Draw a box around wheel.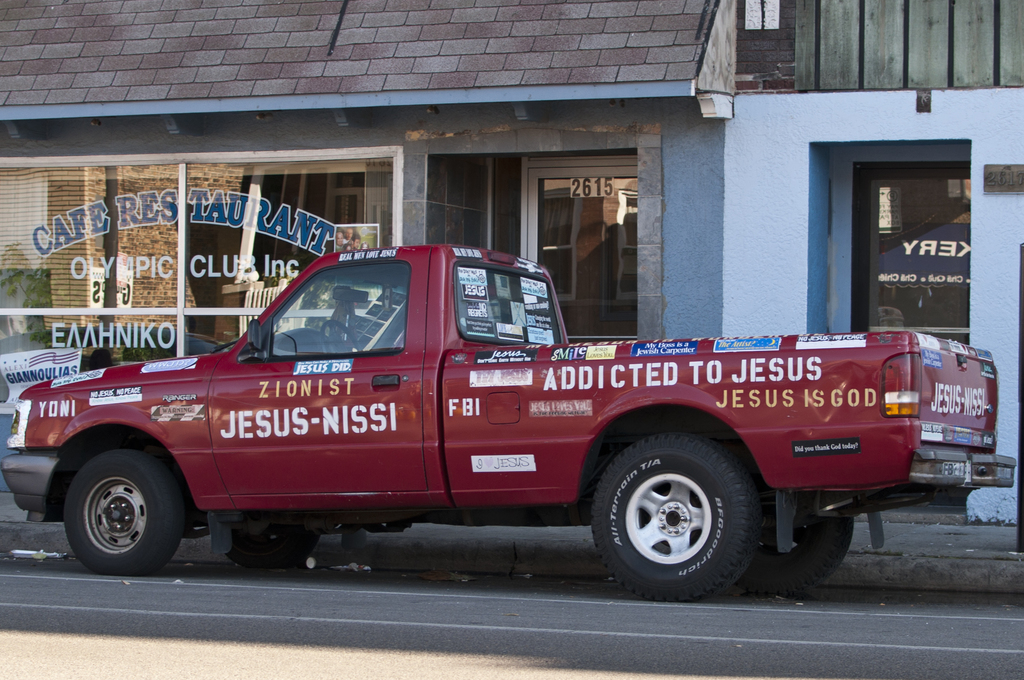
64, 446, 181, 574.
